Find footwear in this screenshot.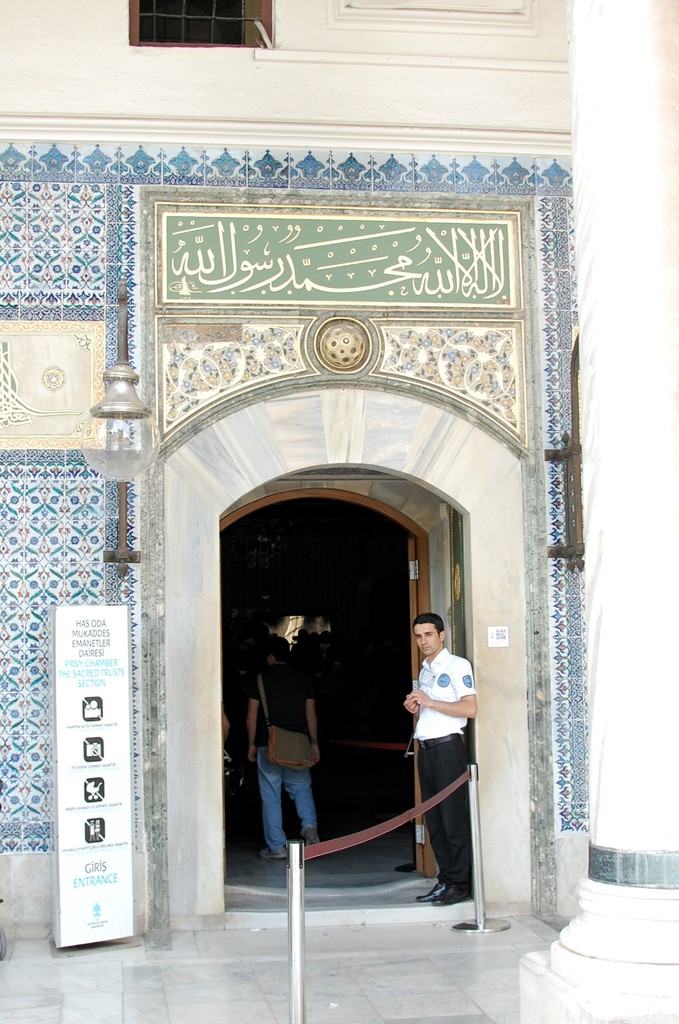
The bounding box for footwear is x1=417, y1=876, x2=450, y2=900.
